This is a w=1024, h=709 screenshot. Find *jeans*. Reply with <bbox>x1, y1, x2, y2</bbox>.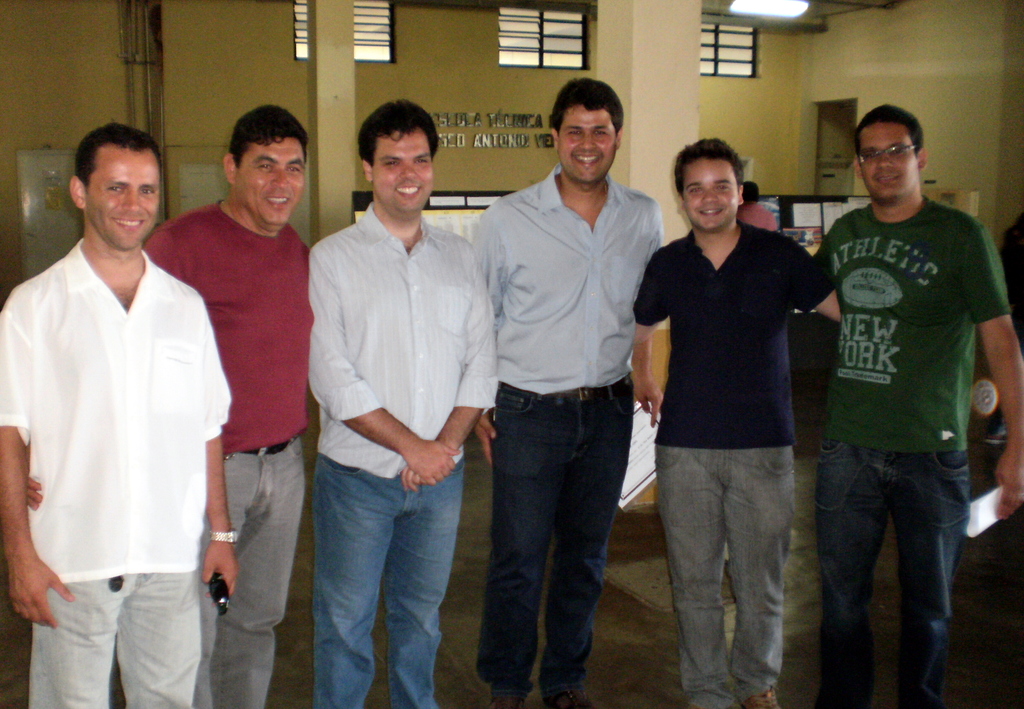
<bbox>194, 427, 301, 701</bbox>.
